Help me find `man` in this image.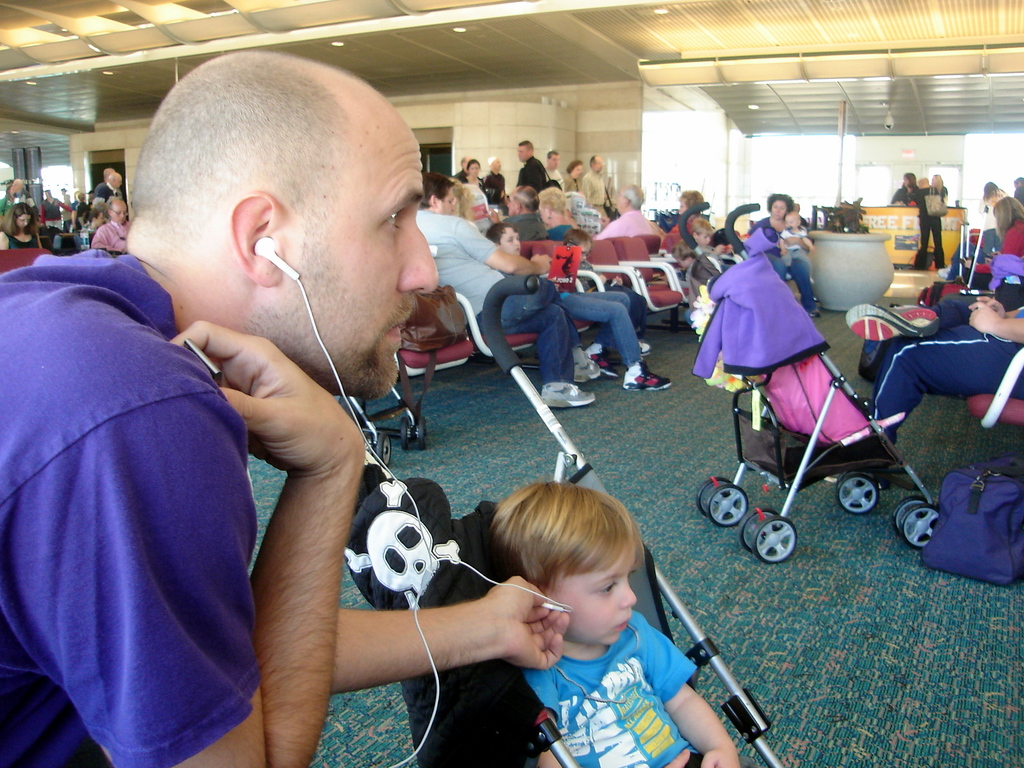
Found it: (414, 170, 607, 411).
